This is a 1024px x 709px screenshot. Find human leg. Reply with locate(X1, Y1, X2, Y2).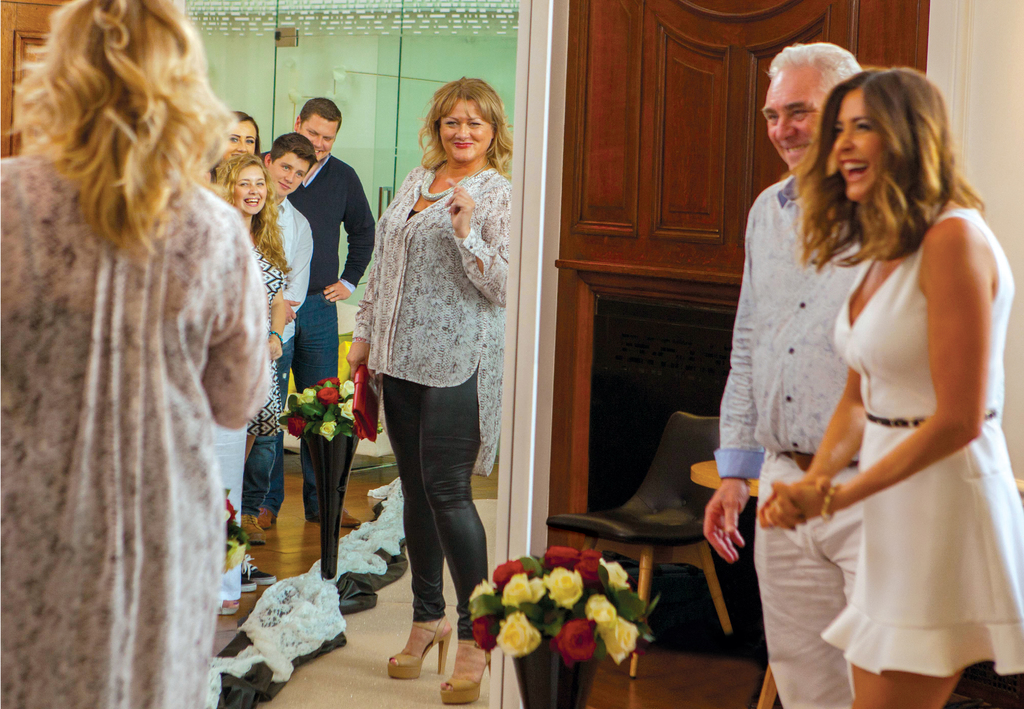
locate(845, 424, 998, 708).
